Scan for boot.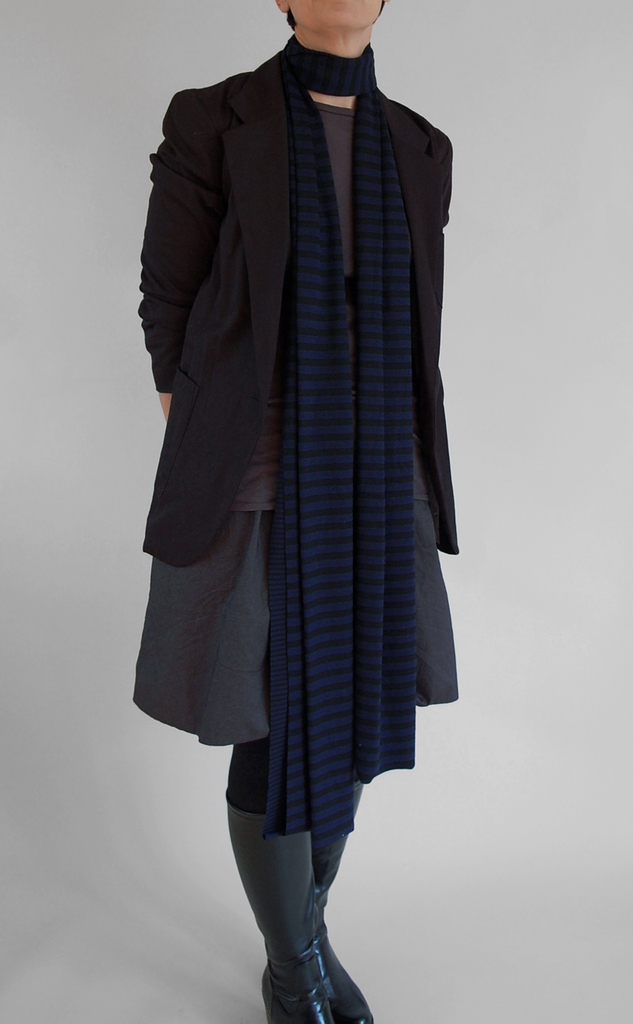
Scan result: 317/826/375/1023.
